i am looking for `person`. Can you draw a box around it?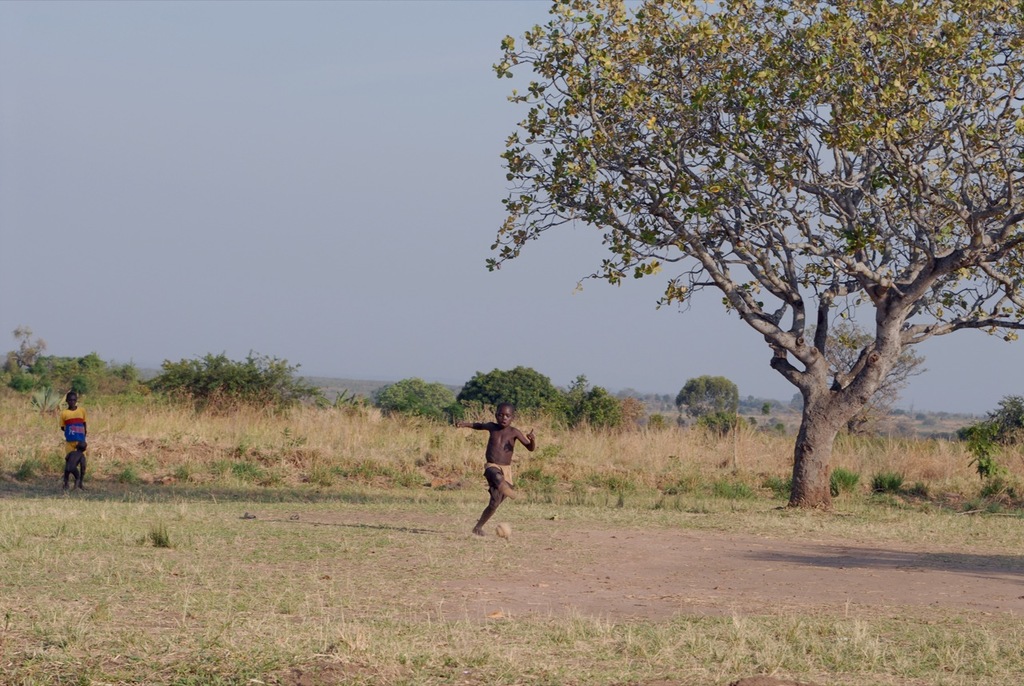
Sure, the bounding box is bbox=[63, 440, 84, 493].
